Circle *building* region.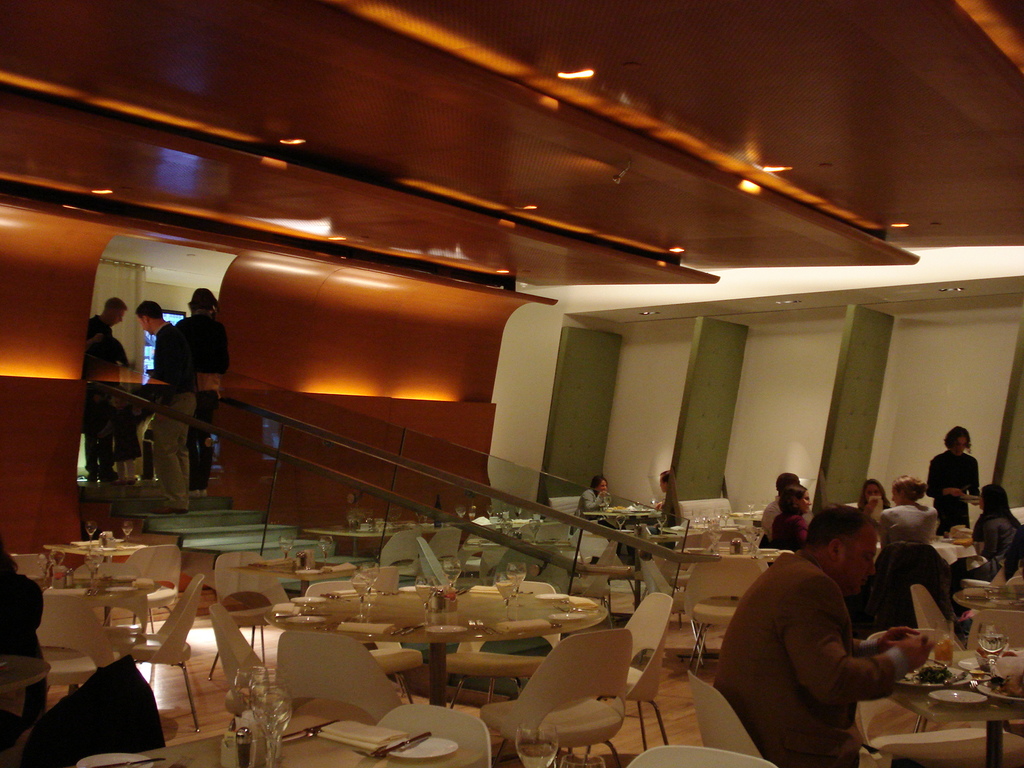
Region: {"left": 3, "top": 0, "right": 1023, "bottom": 767}.
